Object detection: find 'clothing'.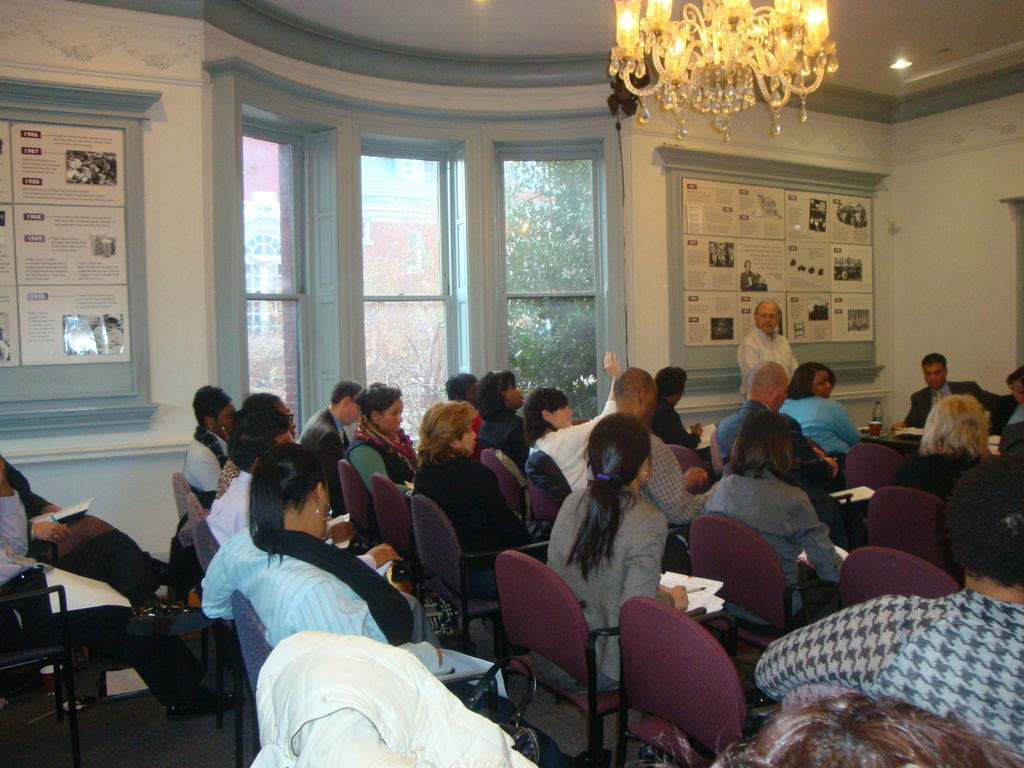
select_region(659, 394, 703, 452).
